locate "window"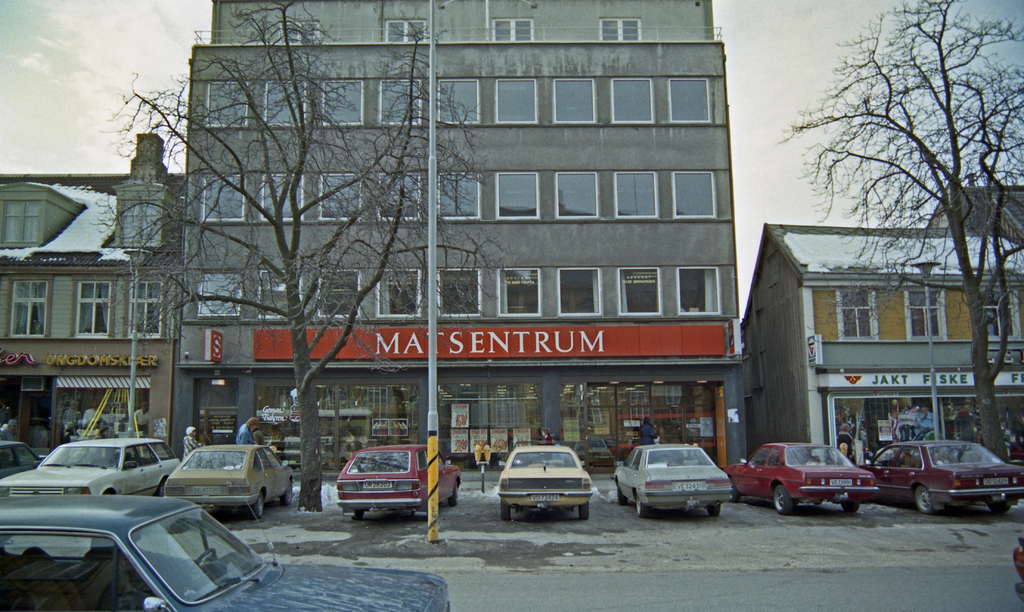
(left=207, top=77, right=250, bottom=127)
